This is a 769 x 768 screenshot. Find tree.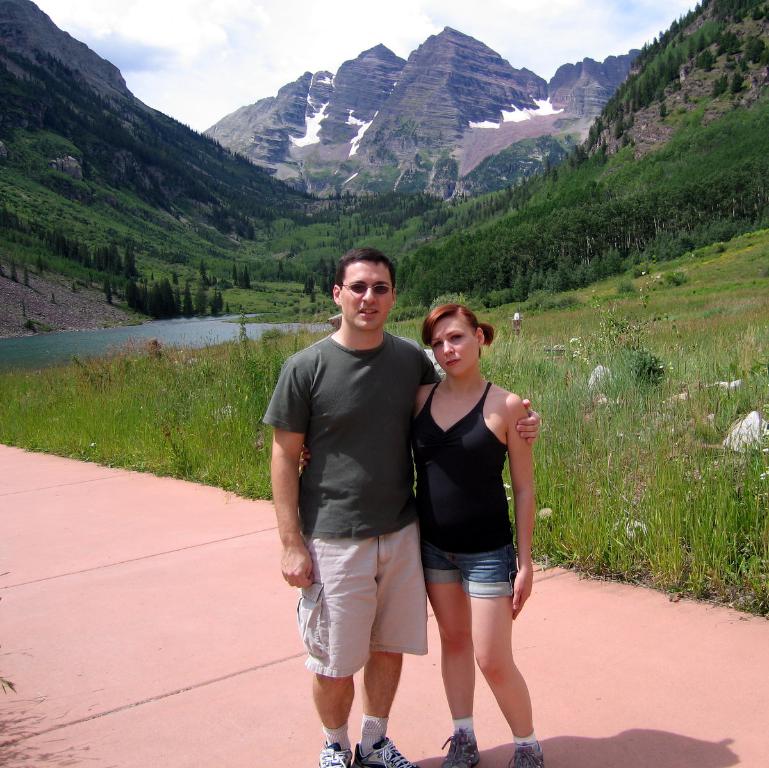
Bounding box: select_region(236, 268, 252, 291).
